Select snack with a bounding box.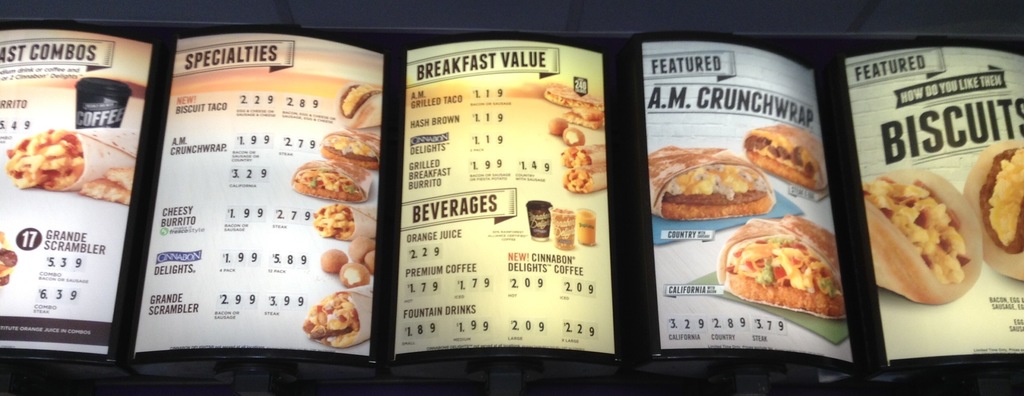
BBox(644, 144, 774, 233).
